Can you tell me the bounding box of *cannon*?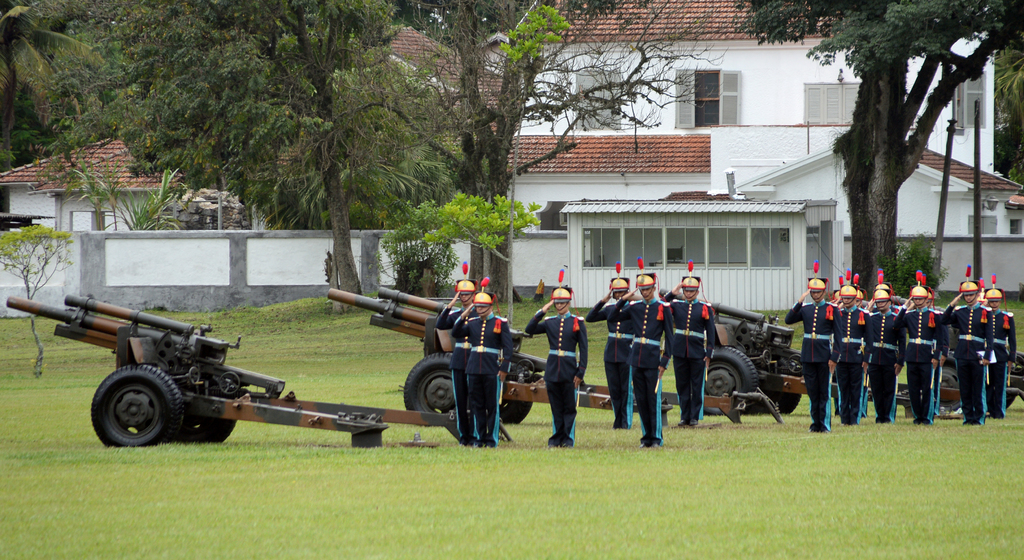
3:291:513:449.
